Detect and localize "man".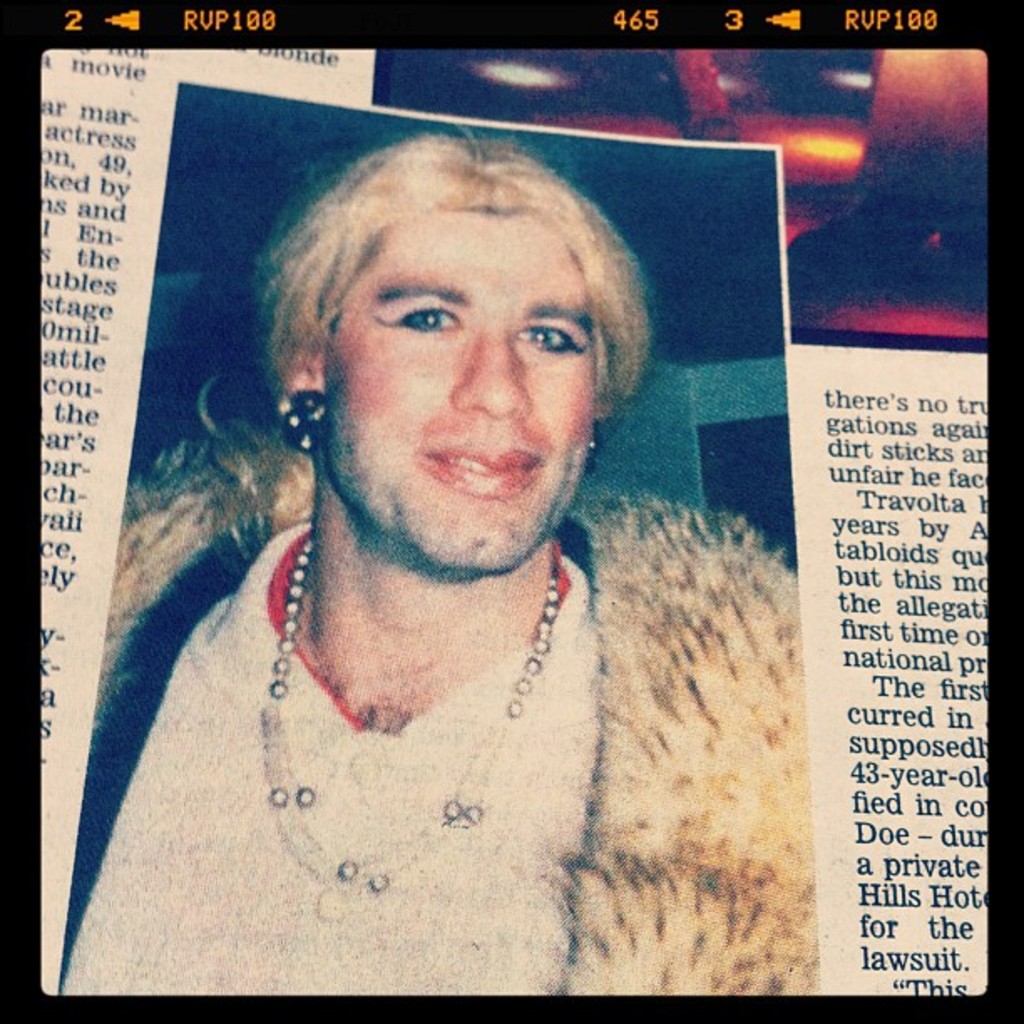
Localized at x1=22 y1=94 x2=882 y2=955.
